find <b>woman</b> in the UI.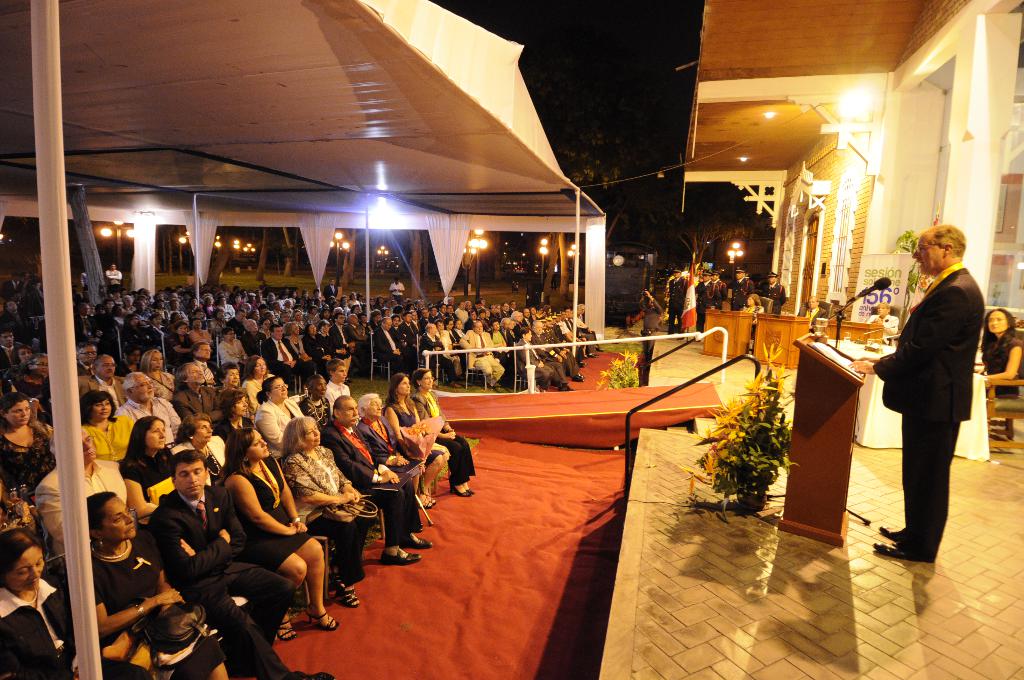
UI element at {"x1": 239, "y1": 352, "x2": 278, "y2": 419}.
